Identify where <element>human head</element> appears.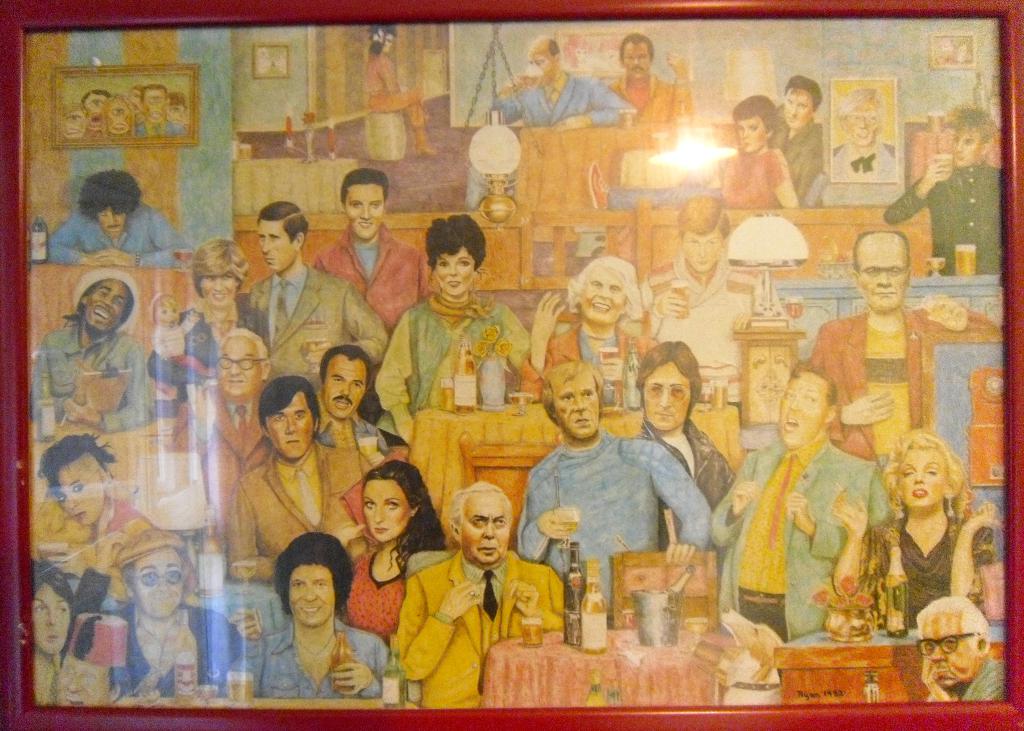
Appears at {"x1": 951, "y1": 108, "x2": 1000, "y2": 170}.
